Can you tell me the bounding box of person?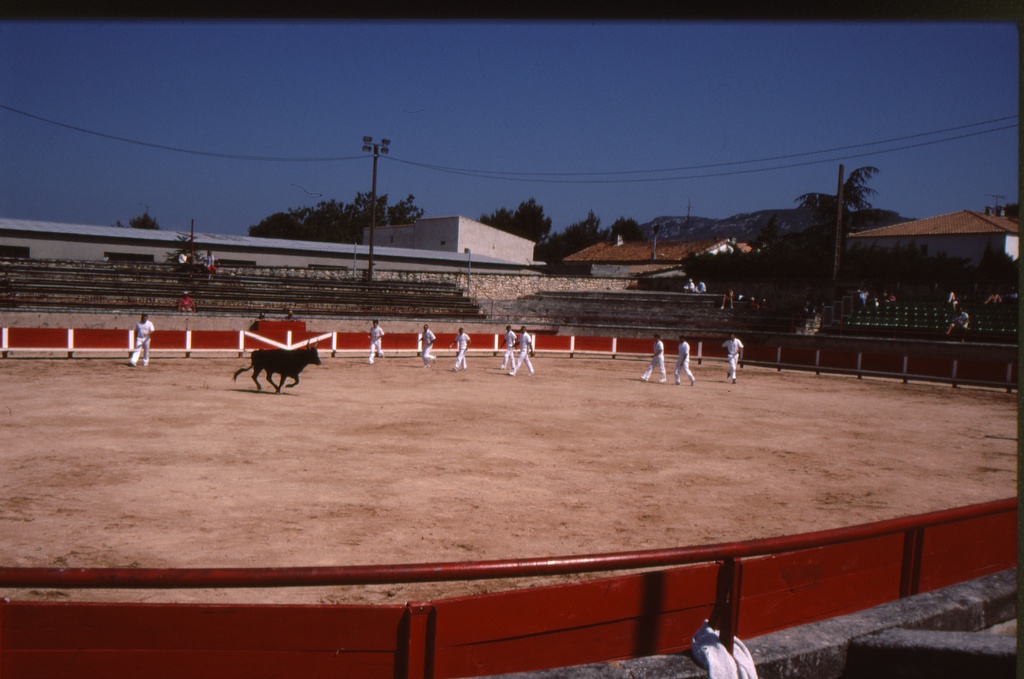
881 289 898 304.
